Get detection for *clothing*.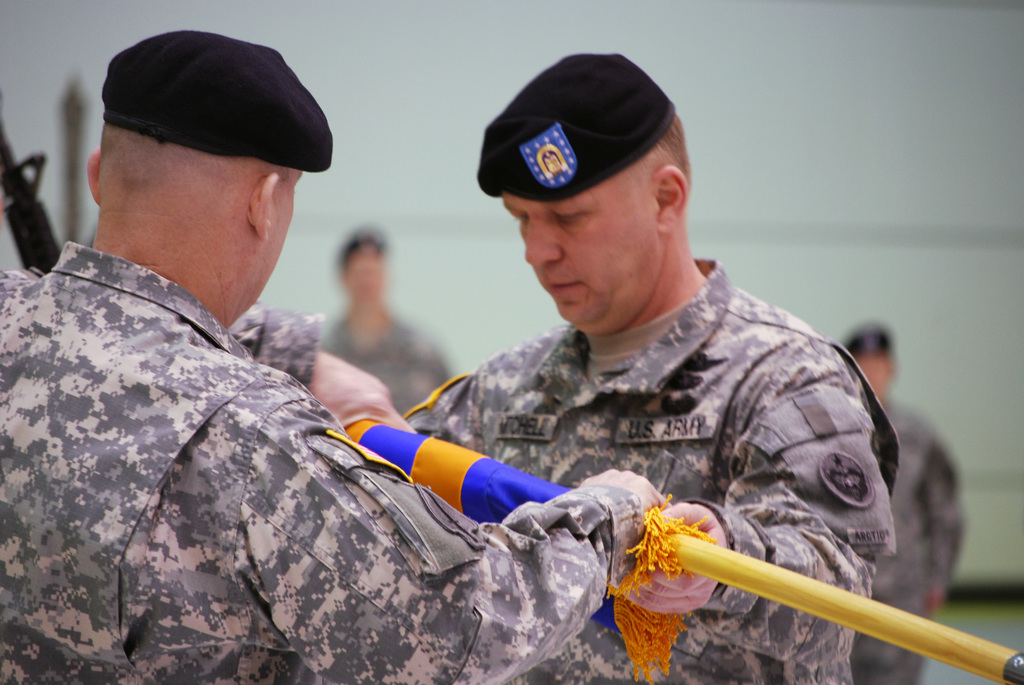
Detection: box(401, 253, 897, 684).
